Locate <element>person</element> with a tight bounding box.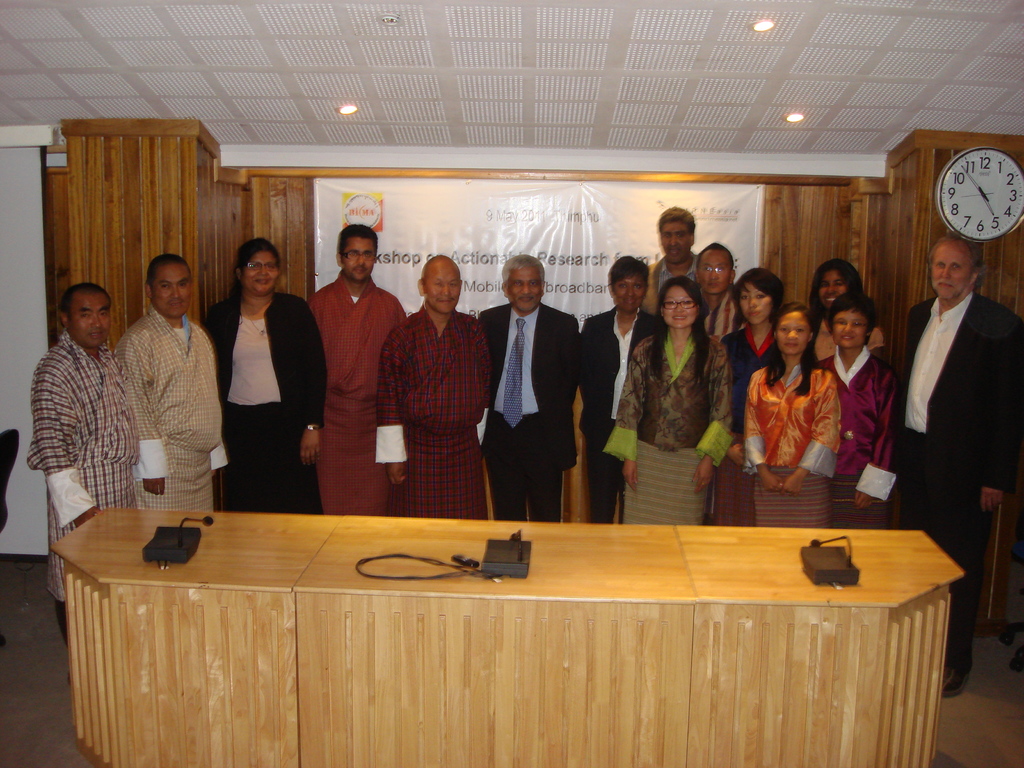
<bbox>883, 227, 1023, 696</bbox>.
